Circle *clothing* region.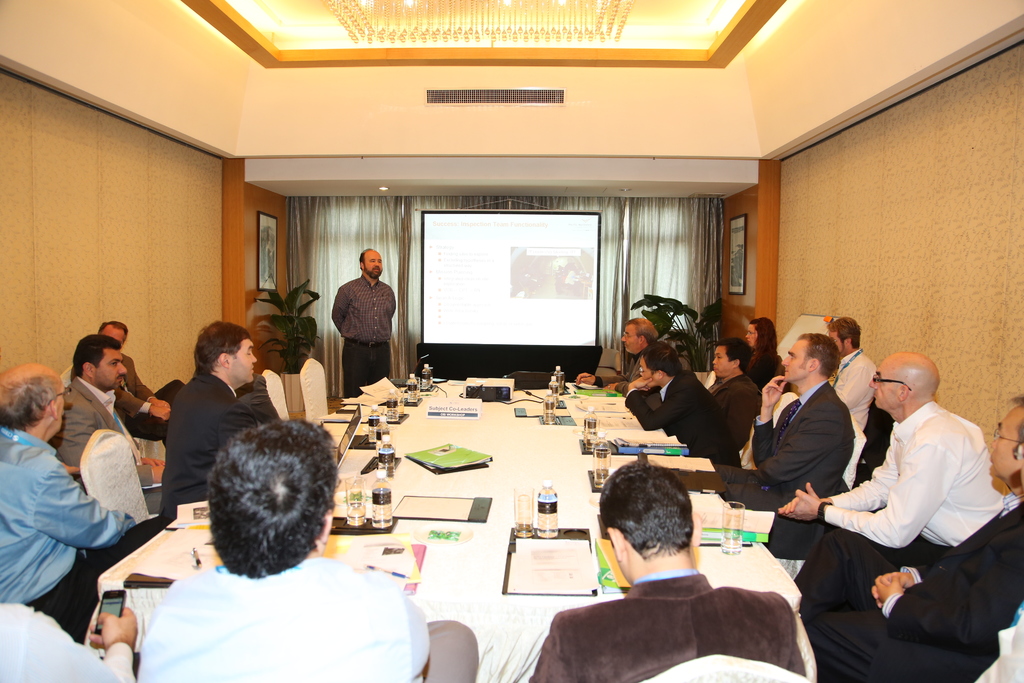
Region: l=328, t=271, r=396, b=400.
